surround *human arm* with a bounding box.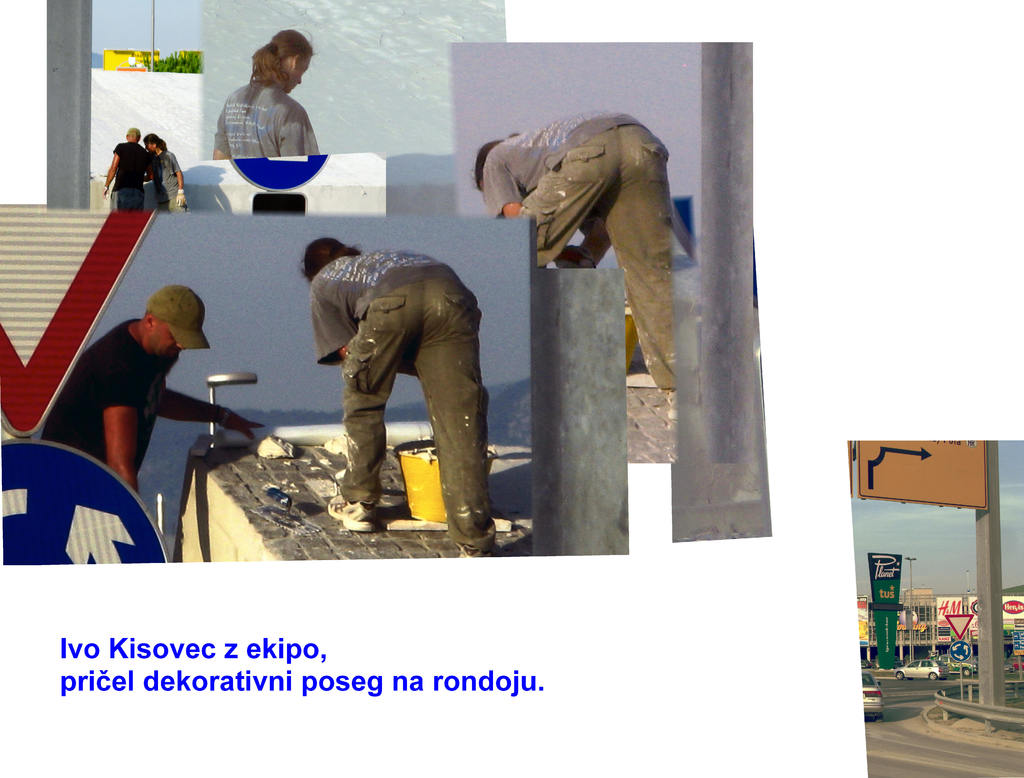
select_region(170, 150, 188, 204).
